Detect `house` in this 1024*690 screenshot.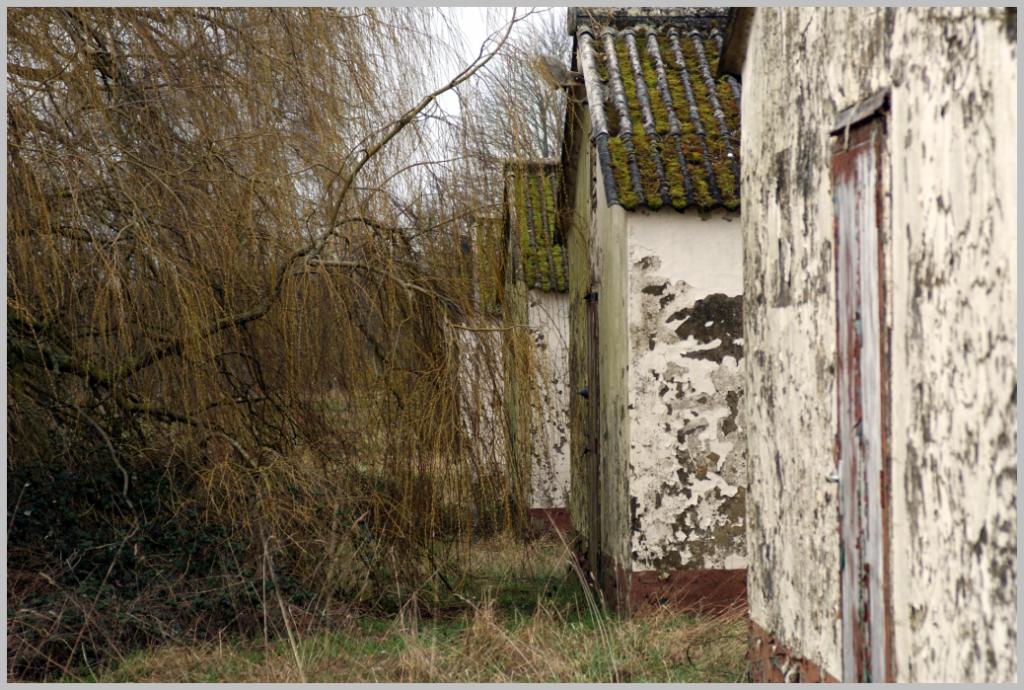
Detection: pyautogui.locateOnScreen(494, 152, 584, 545).
